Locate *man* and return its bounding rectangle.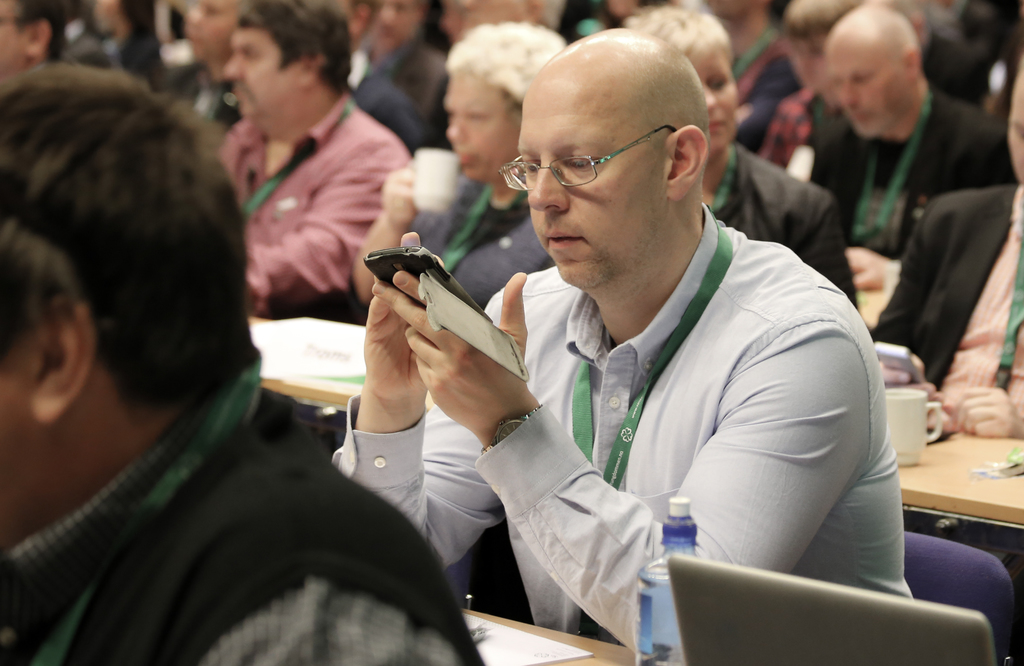
rect(332, 28, 912, 653).
